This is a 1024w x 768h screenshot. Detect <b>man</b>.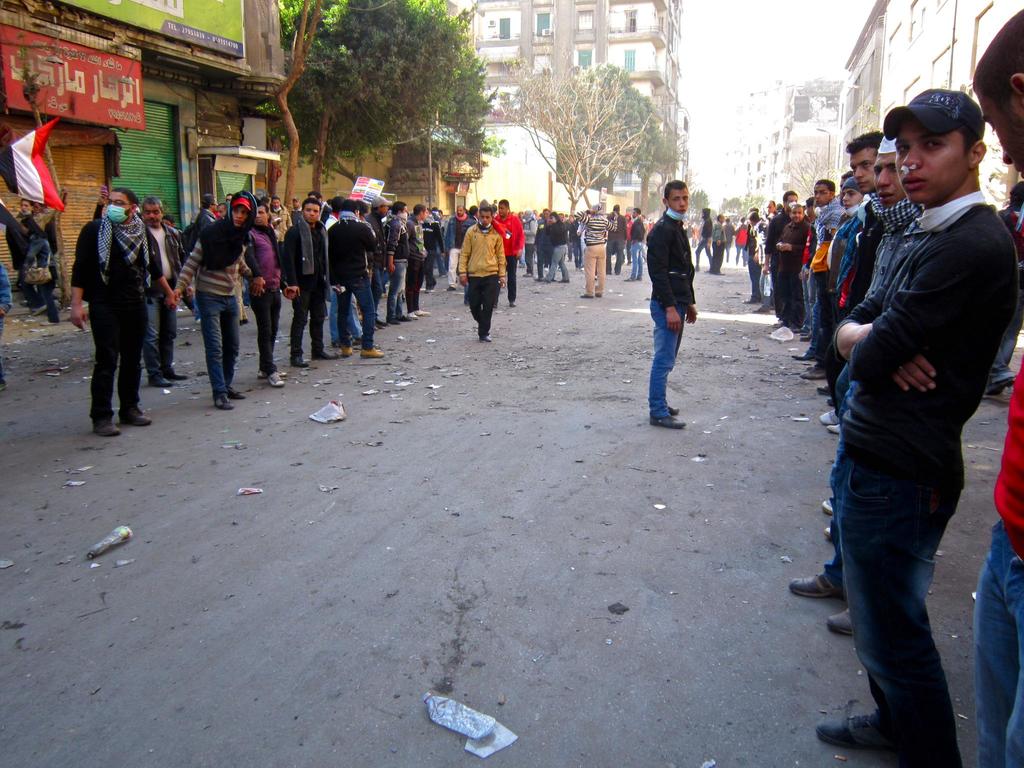
382:198:413:332.
